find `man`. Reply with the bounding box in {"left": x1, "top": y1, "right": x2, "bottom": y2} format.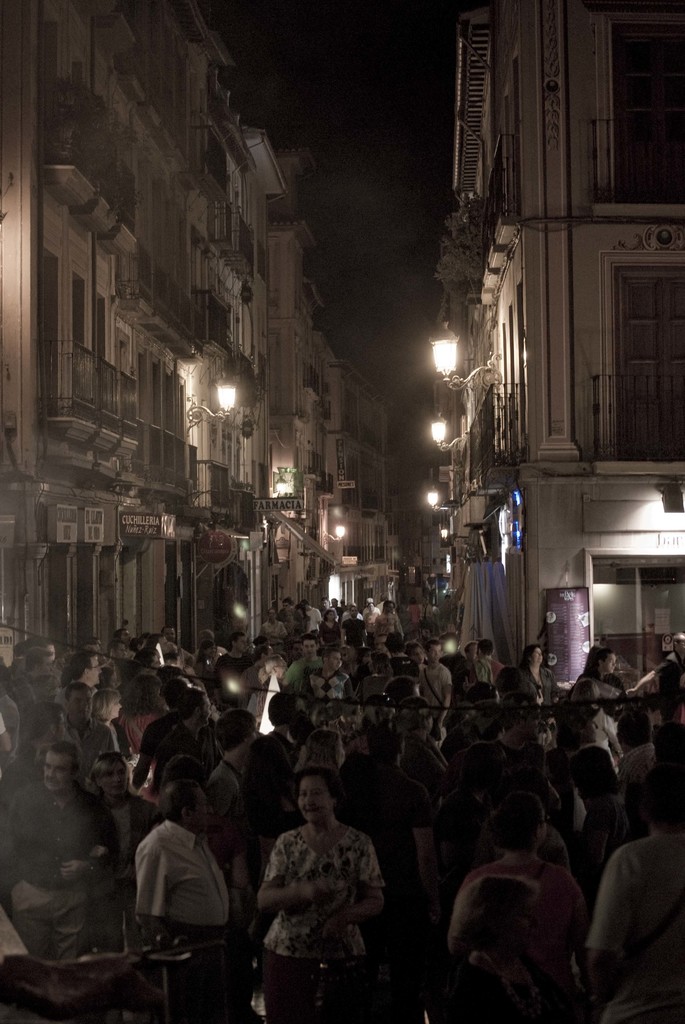
{"left": 387, "top": 635, "right": 413, "bottom": 675}.
